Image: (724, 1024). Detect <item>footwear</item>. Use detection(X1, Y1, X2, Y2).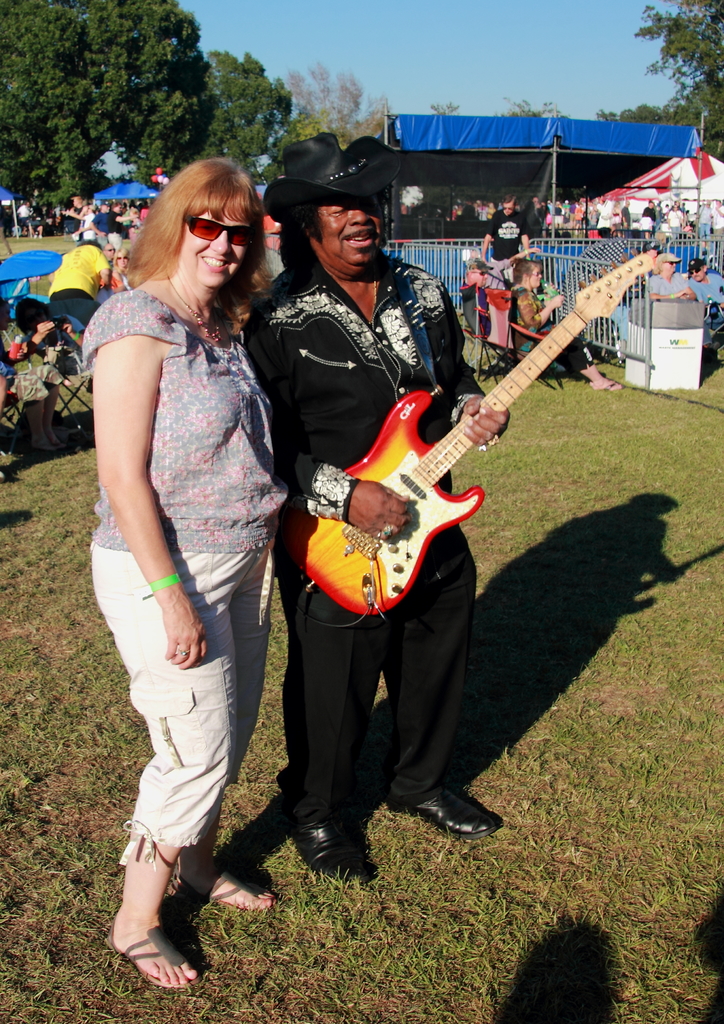
detection(382, 762, 503, 845).
